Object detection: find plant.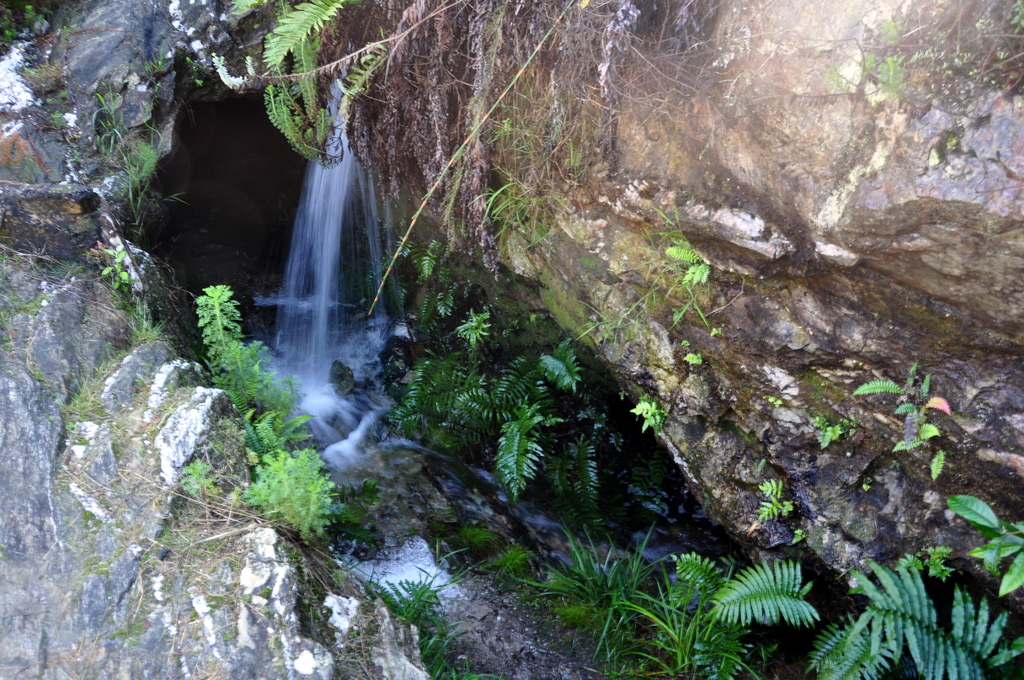
{"x1": 463, "y1": 519, "x2": 508, "y2": 556}.
